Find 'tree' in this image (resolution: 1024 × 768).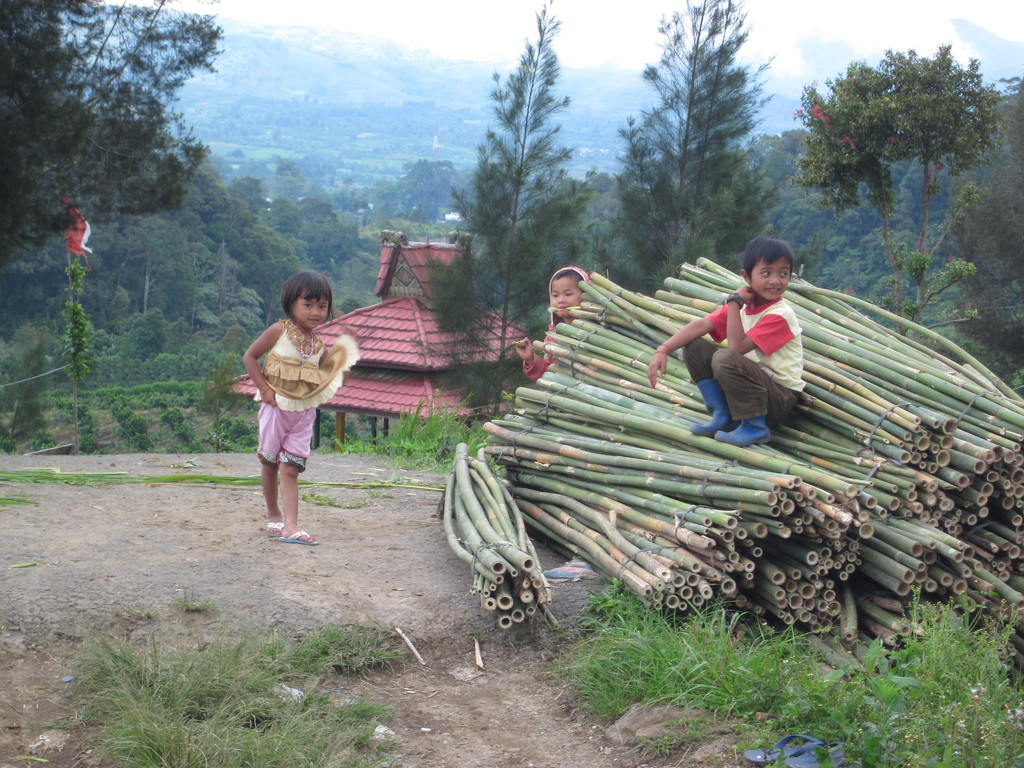
bbox(0, 0, 239, 278).
